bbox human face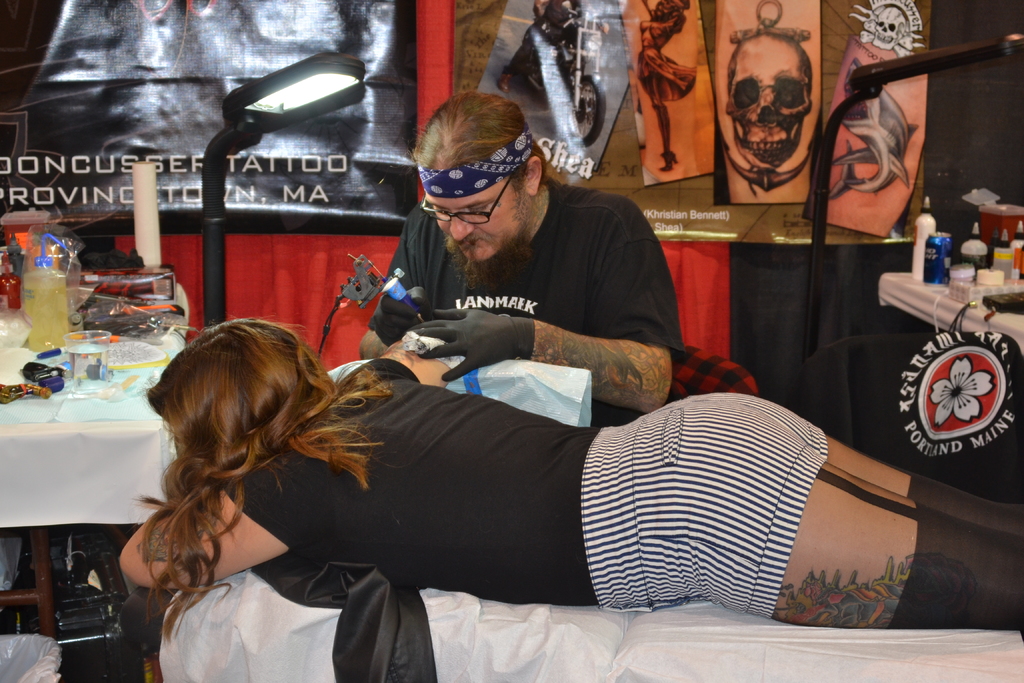
730,35,810,167
